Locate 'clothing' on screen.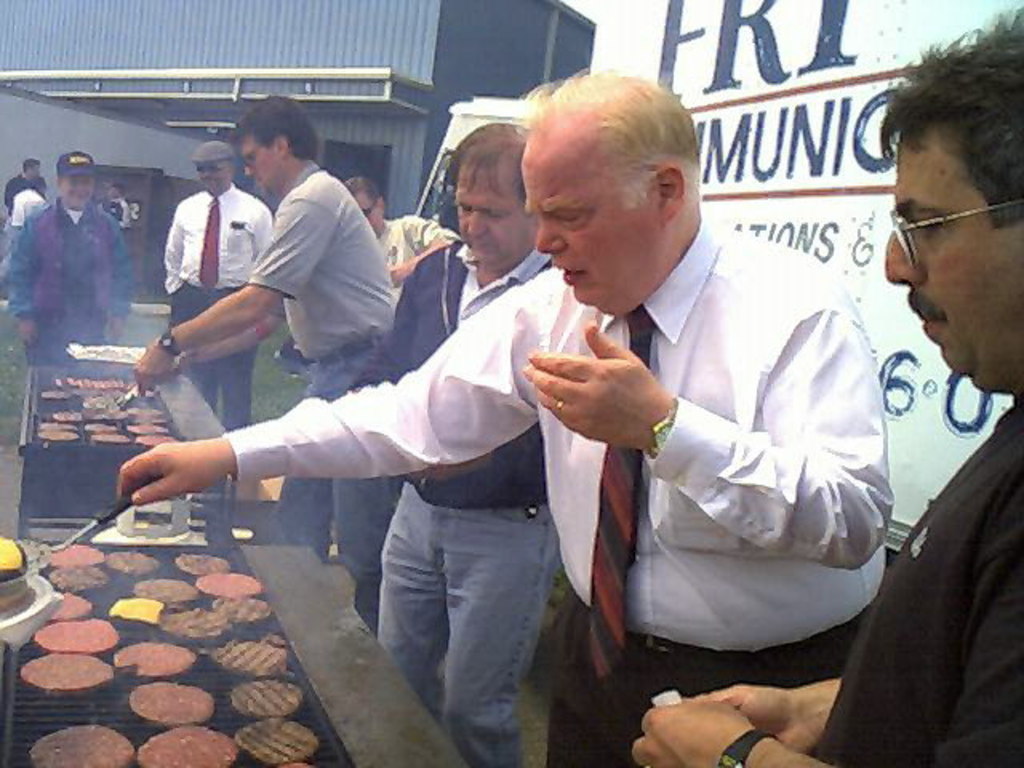
On screen at [left=355, top=238, right=563, bottom=766].
